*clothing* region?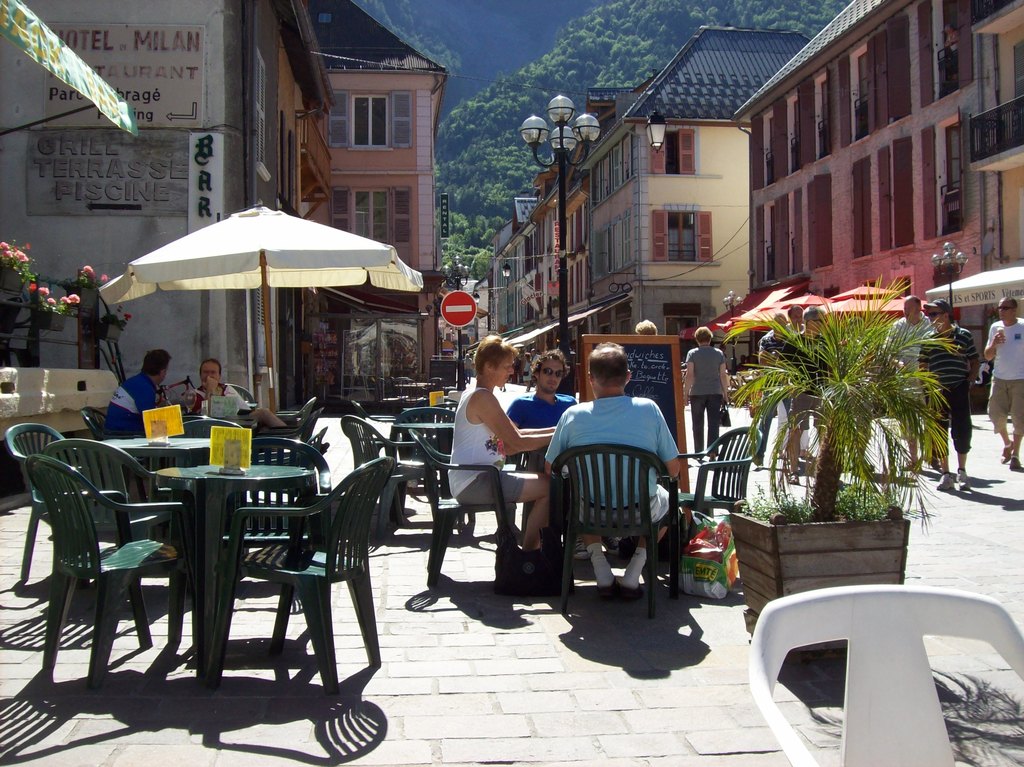
pyautogui.locateOnScreen(465, 462, 531, 503)
